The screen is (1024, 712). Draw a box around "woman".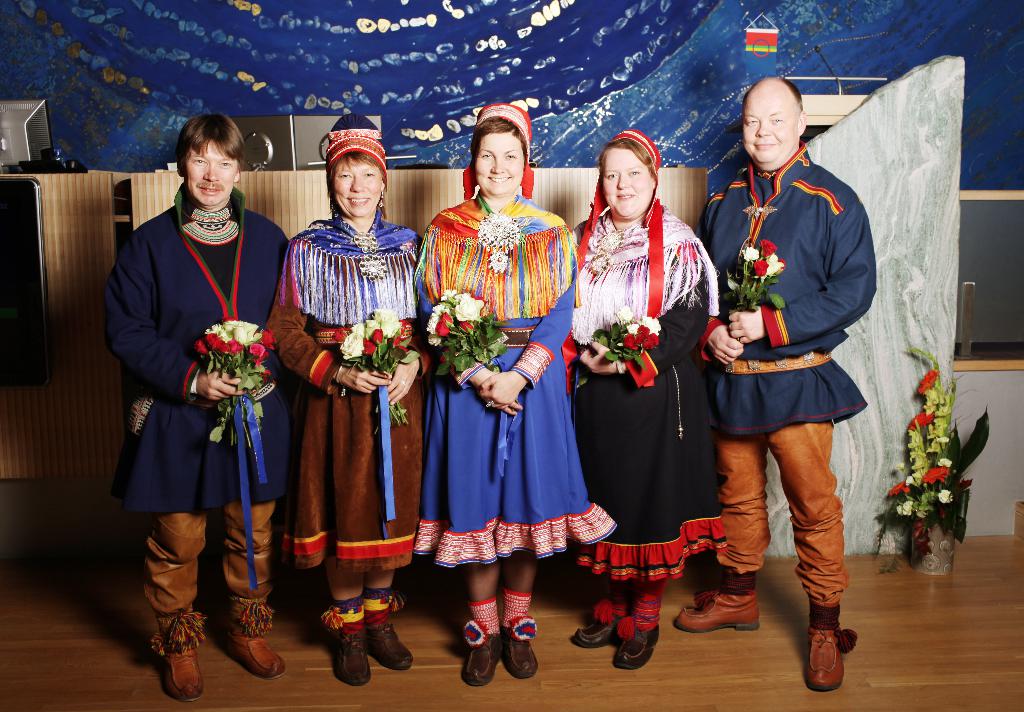
<region>266, 116, 417, 685</region>.
